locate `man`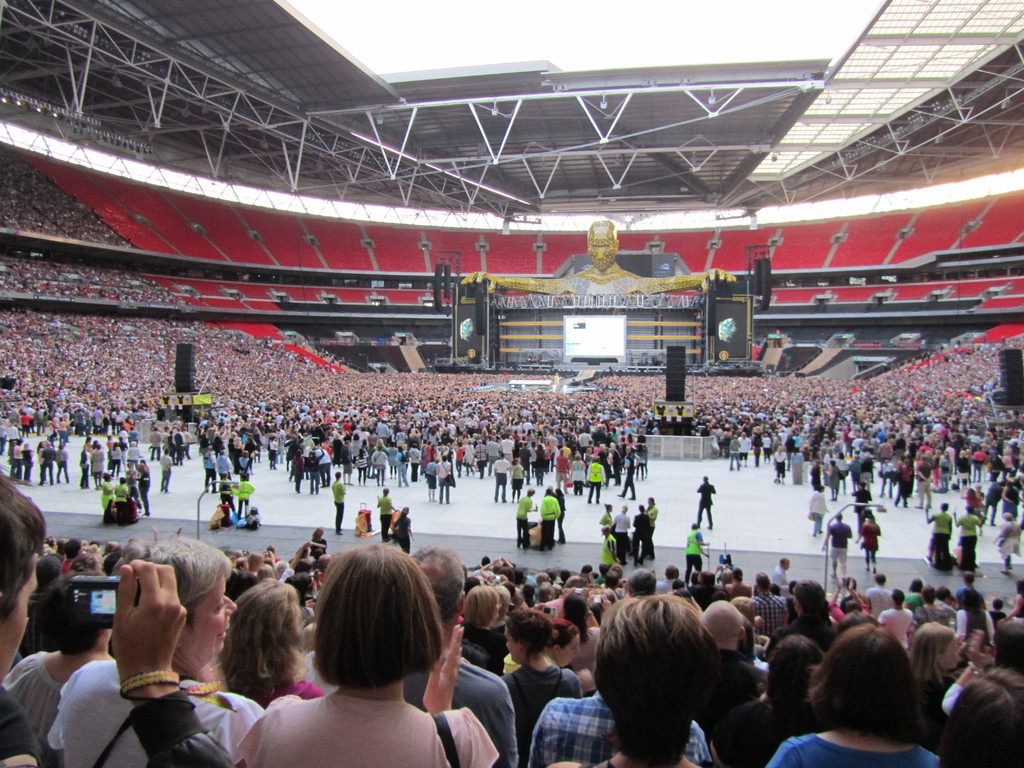
x1=140, y1=465, x2=149, y2=516
